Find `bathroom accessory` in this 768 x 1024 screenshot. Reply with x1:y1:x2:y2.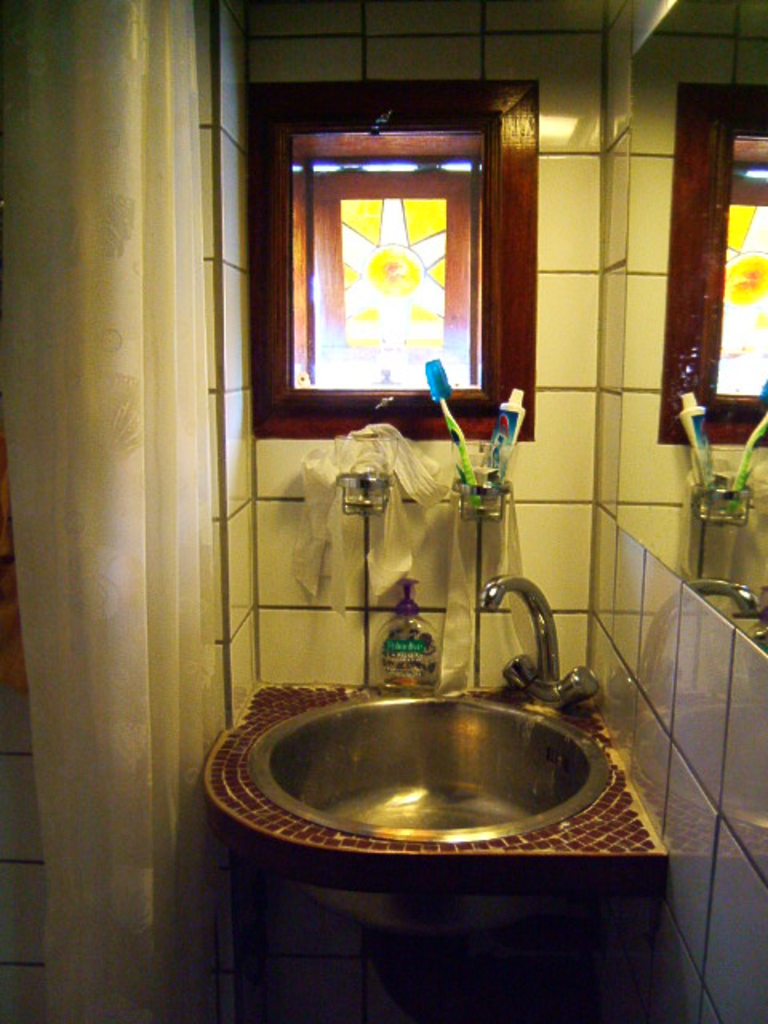
446:459:533:526.
